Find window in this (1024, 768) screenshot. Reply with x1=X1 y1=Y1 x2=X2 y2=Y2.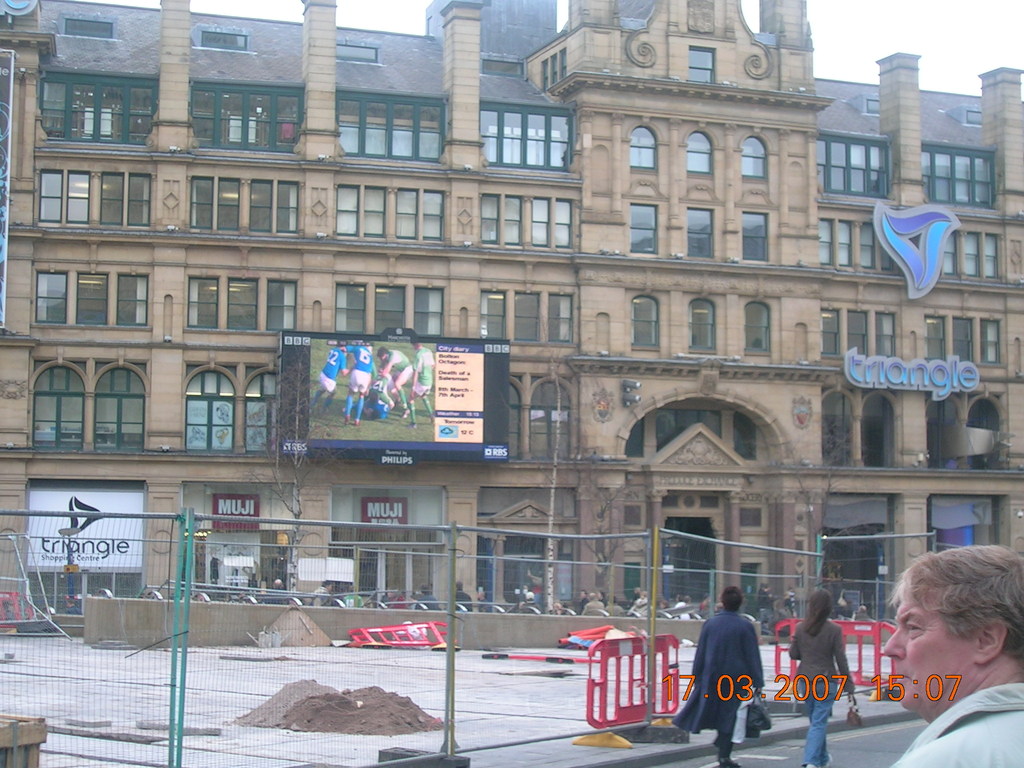
x1=817 y1=221 x2=832 y2=269.
